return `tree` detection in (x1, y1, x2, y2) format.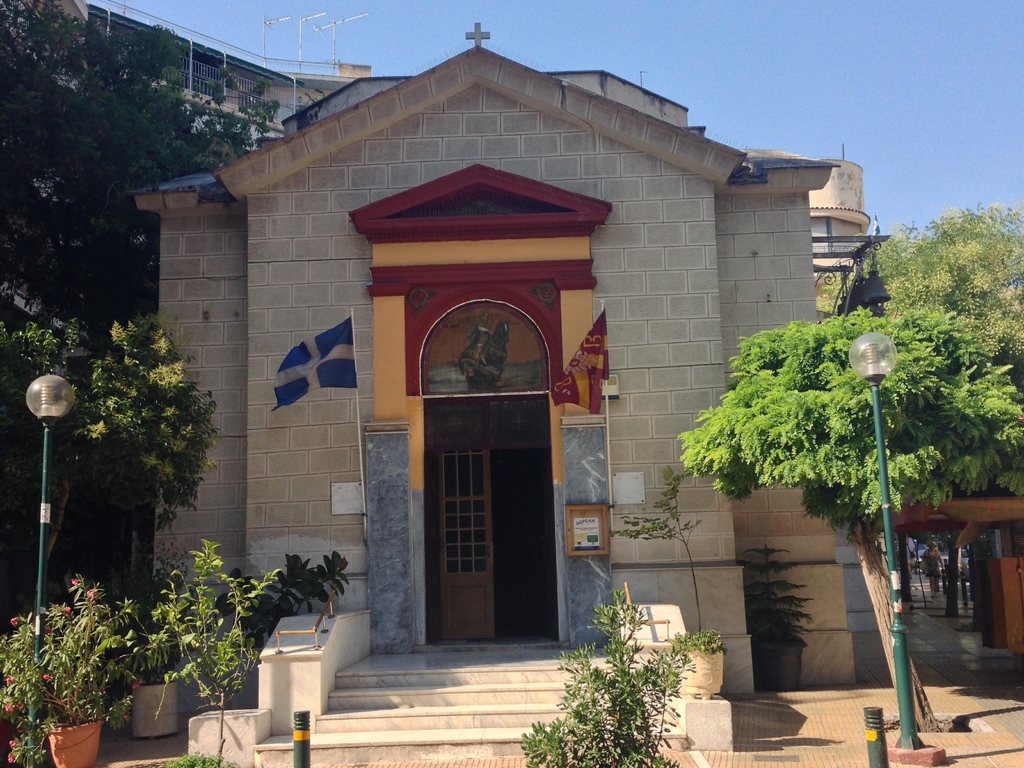
(0, 1, 327, 349).
